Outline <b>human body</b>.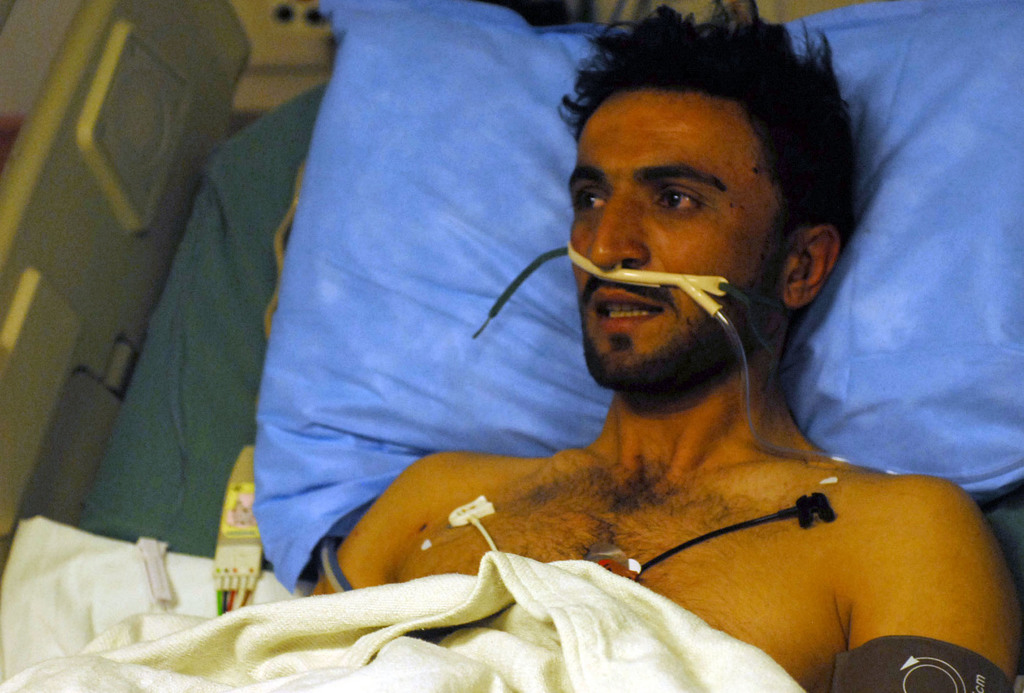
Outline: <box>318,4,1017,692</box>.
